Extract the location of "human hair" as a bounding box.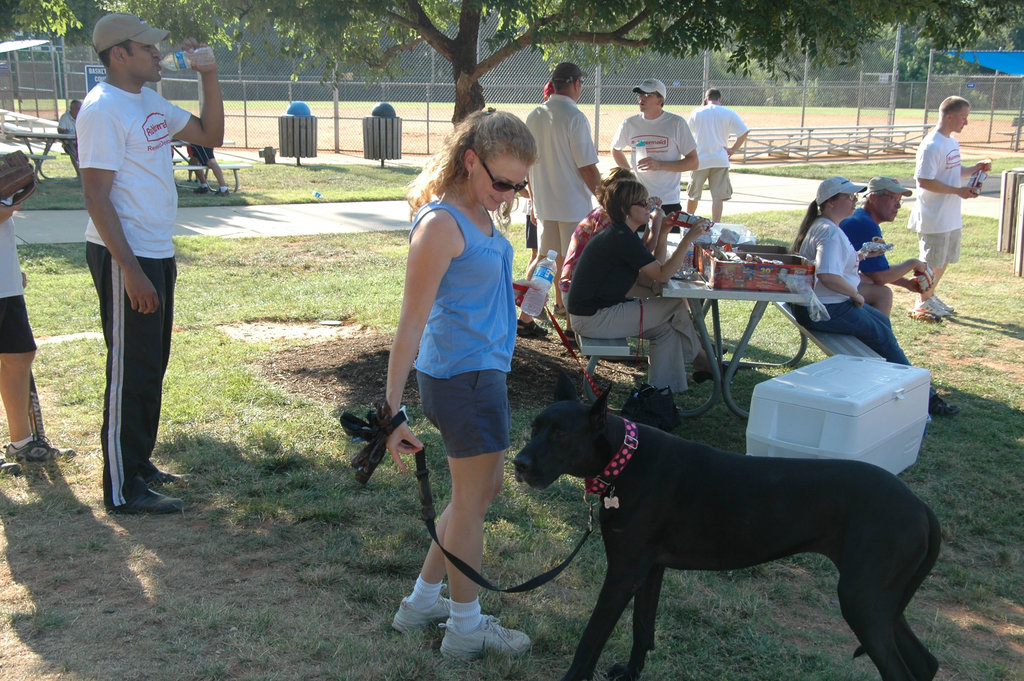
[67, 98, 81, 109].
